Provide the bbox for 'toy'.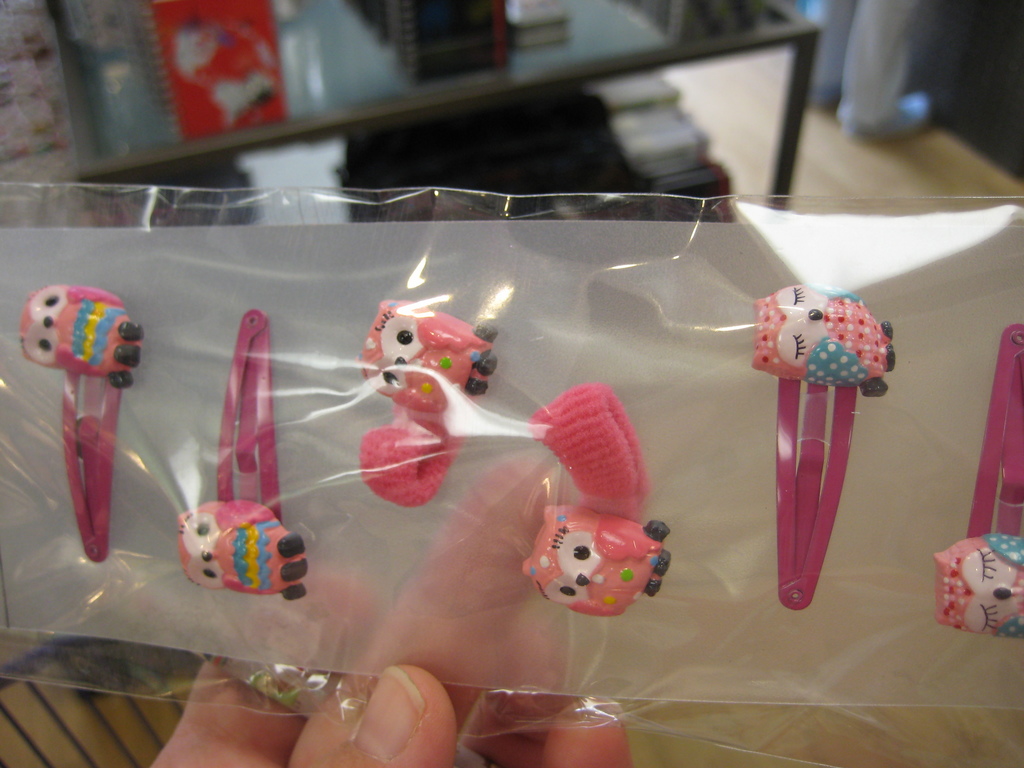
bbox=(530, 499, 676, 630).
